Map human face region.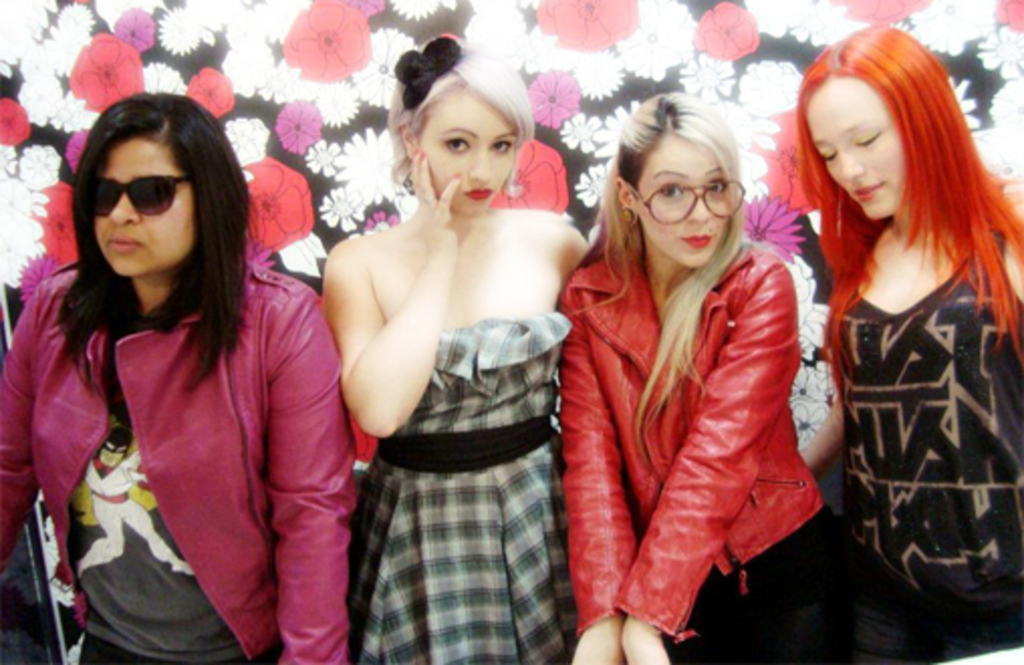
Mapped to 631/137/746/264.
